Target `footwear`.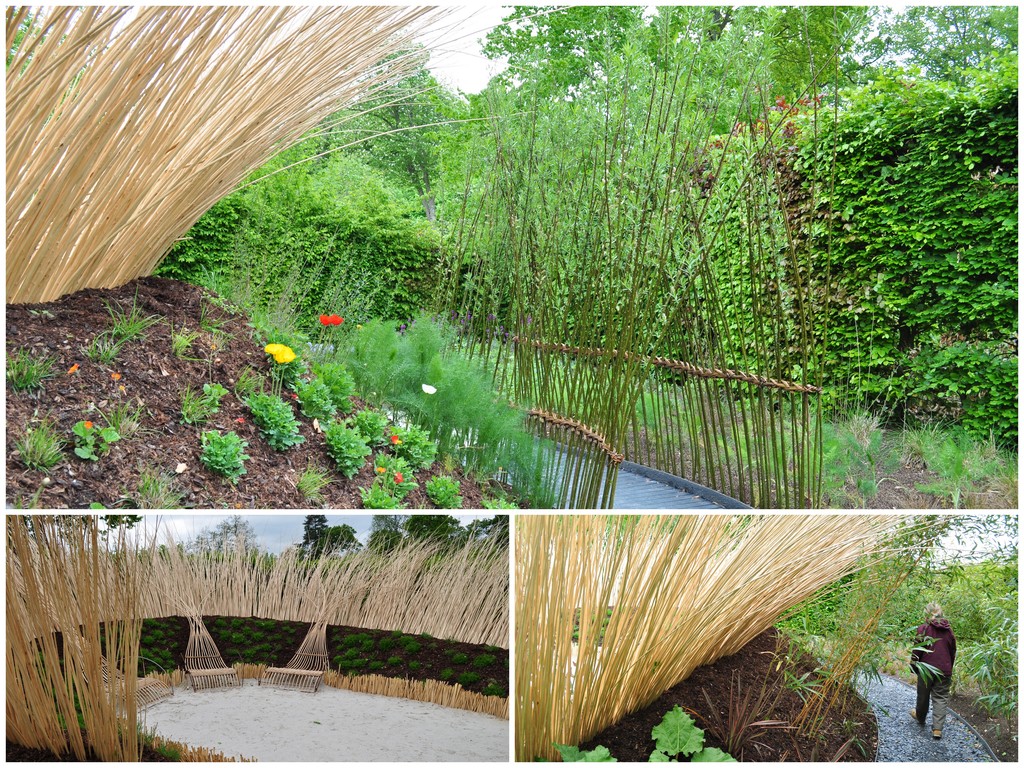
Target region: [x1=934, y1=730, x2=942, y2=744].
